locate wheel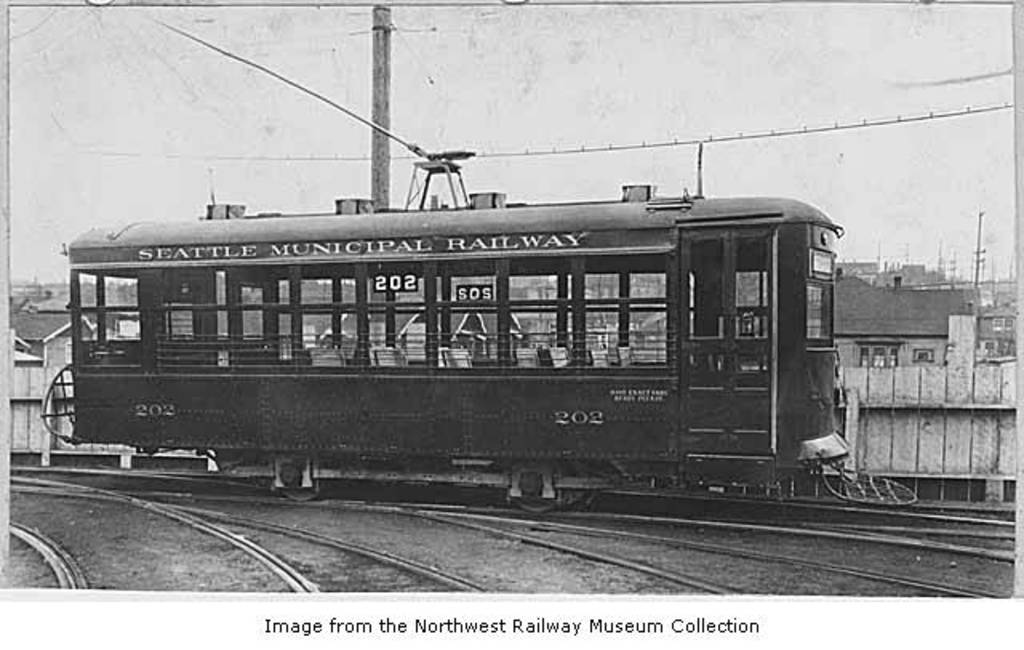
crop(278, 451, 309, 506)
